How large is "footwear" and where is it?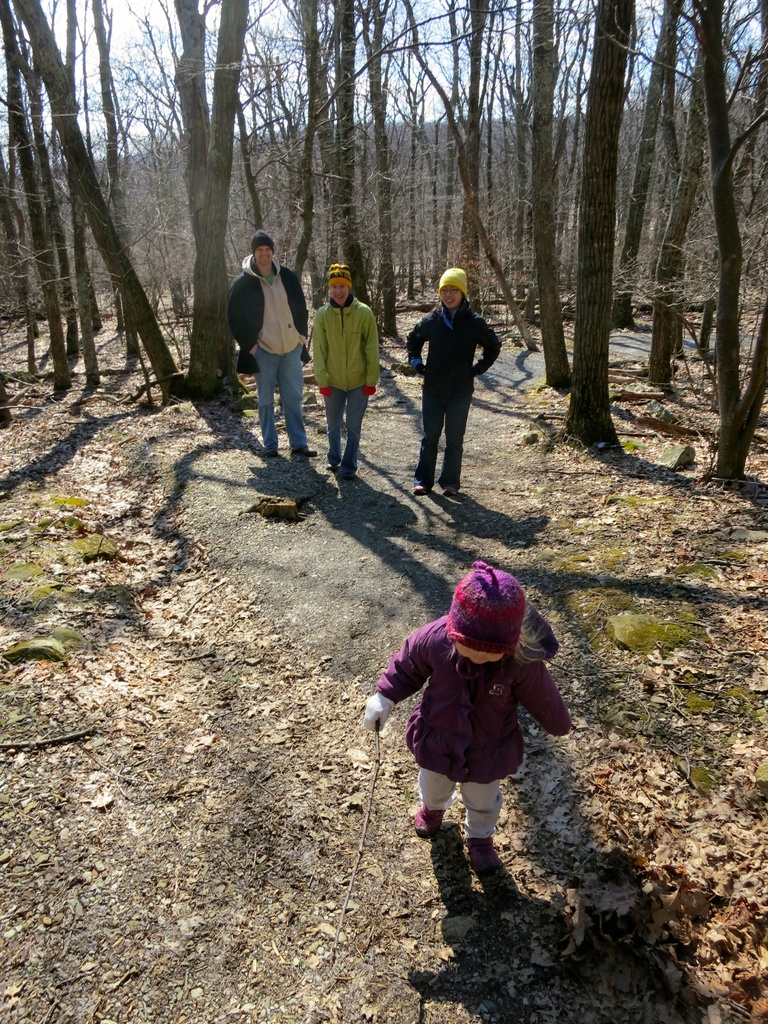
Bounding box: [340,471,352,480].
